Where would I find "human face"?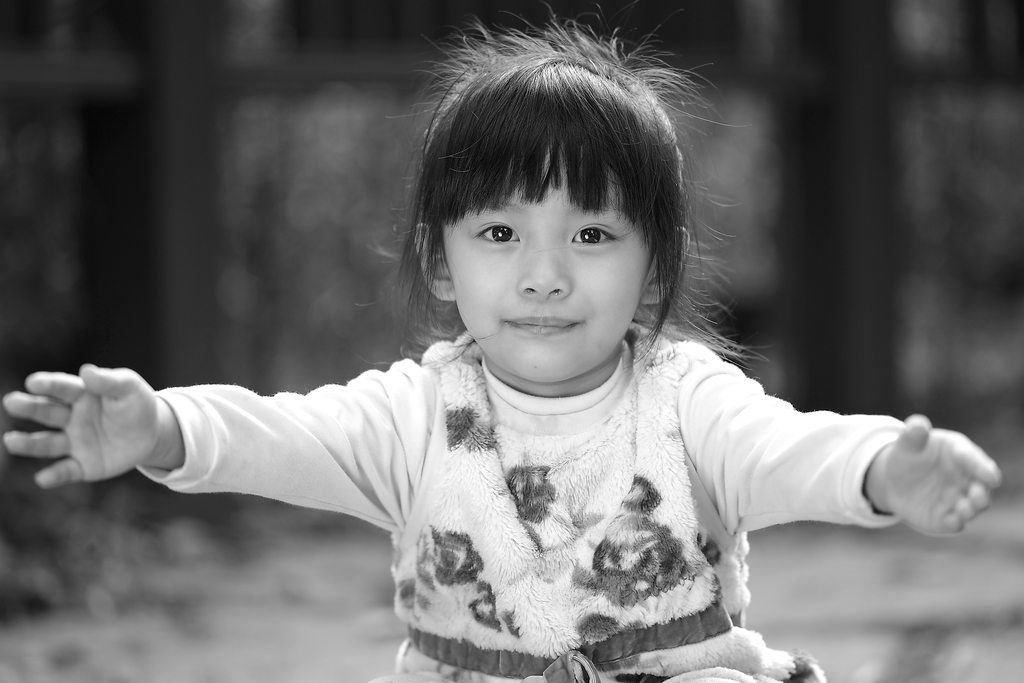
At crop(432, 155, 676, 385).
